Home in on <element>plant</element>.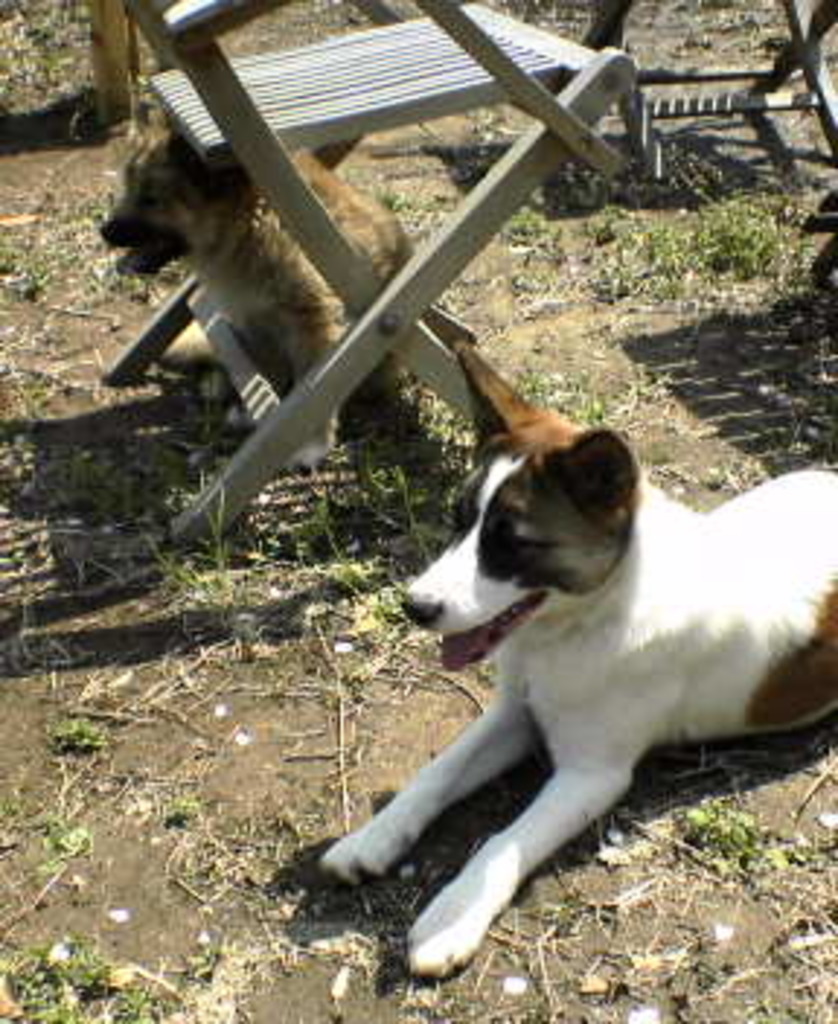
Homed in at pyautogui.locateOnScreen(413, 407, 486, 556).
